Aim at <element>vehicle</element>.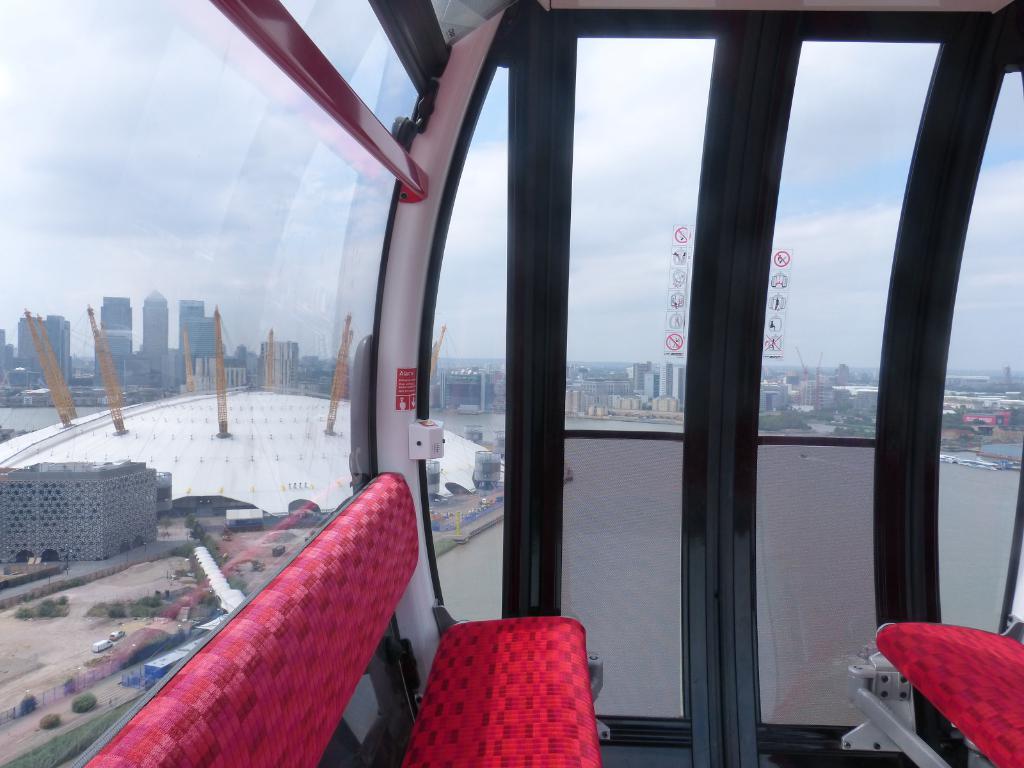
Aimed at x1=444 y1=511 x2=451 y2=518.
